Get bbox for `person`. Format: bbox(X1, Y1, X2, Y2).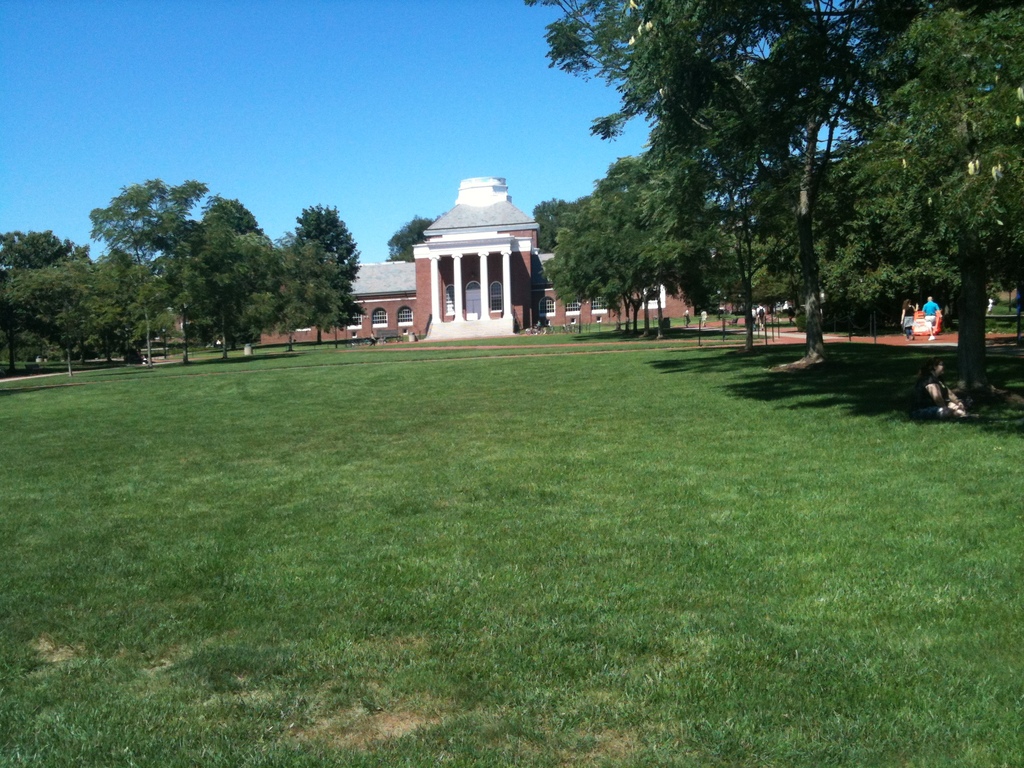
bbox(700, 308, 708, 326).
